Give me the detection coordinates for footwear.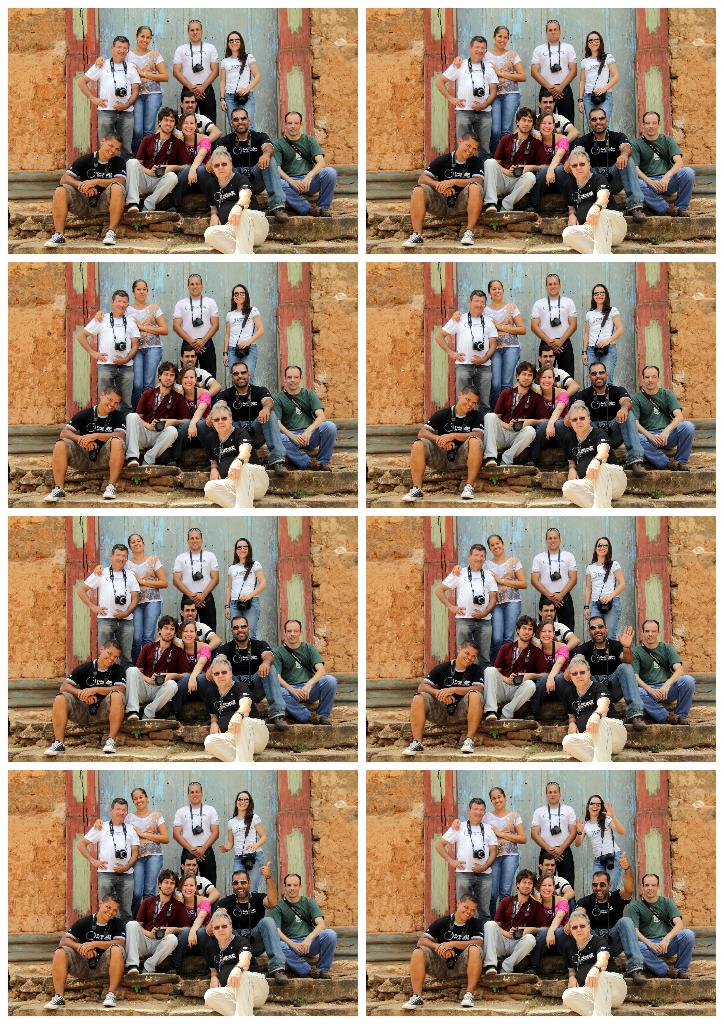
{"left": 670, "top": 970, "right": 691, "bottom": 980}.
